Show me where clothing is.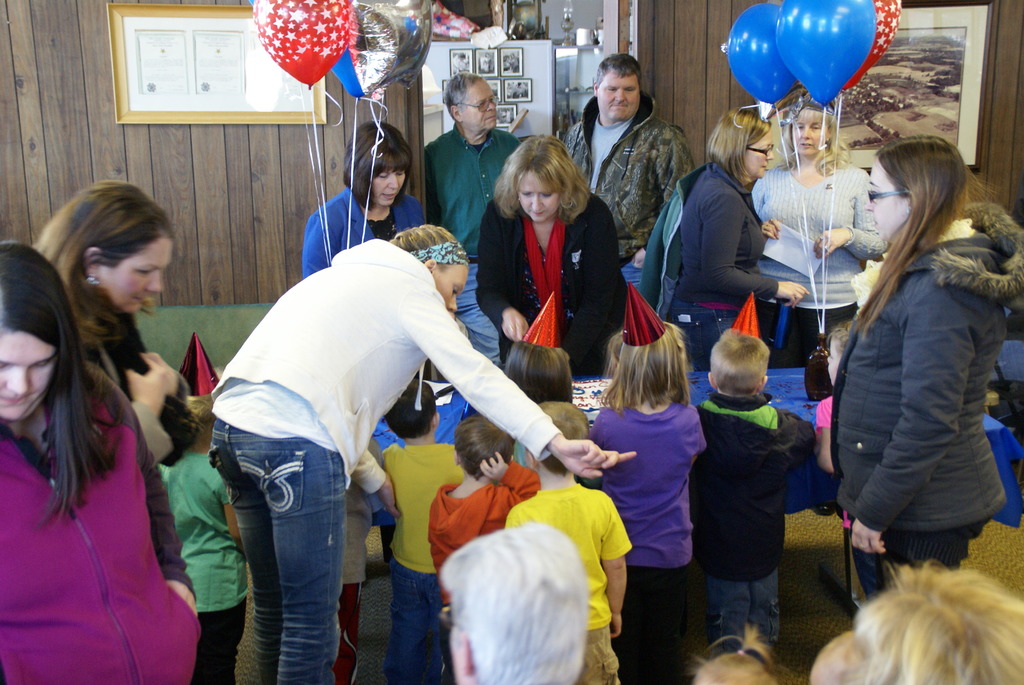
clothing is at (588, 398, 708, 684).
